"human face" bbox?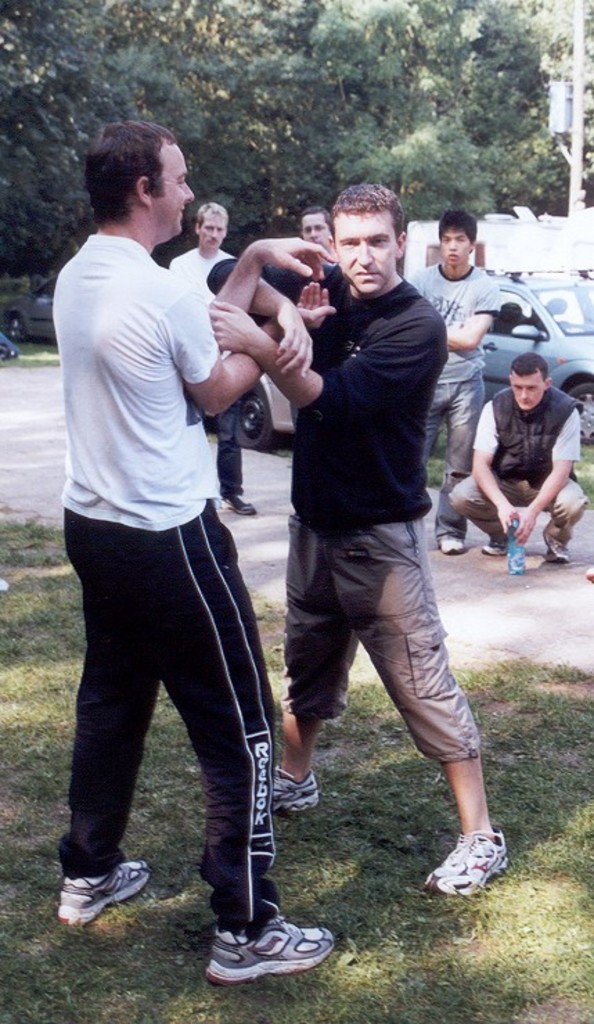
x1=154 y1=137 x2=197 y2=233
